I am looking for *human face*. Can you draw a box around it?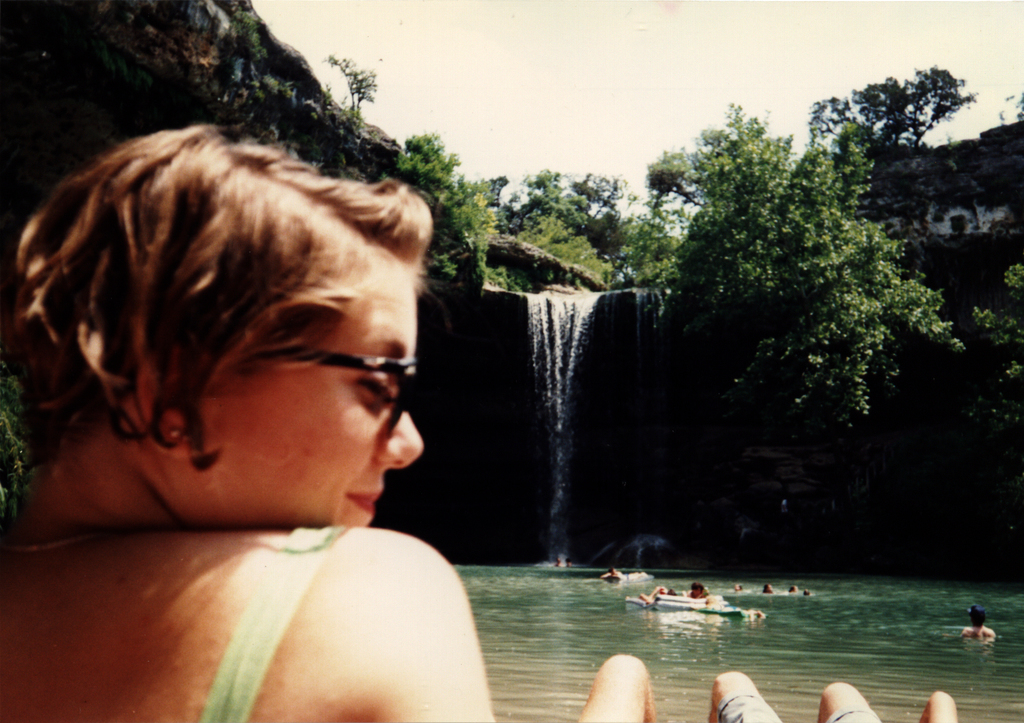
Sure, the bounding box is x1=177, y1=264, x2=425, y2=529.
